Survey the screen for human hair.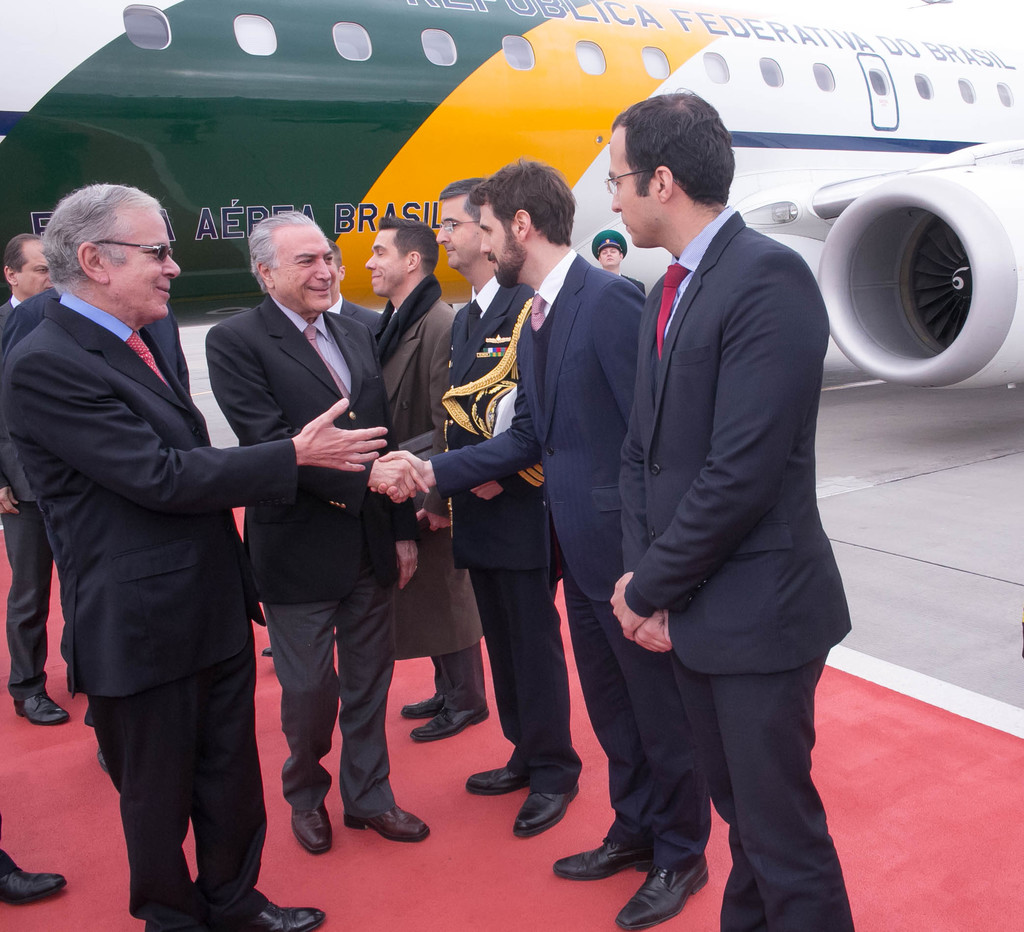
Survey found: box(616, 93, 742, 216).
